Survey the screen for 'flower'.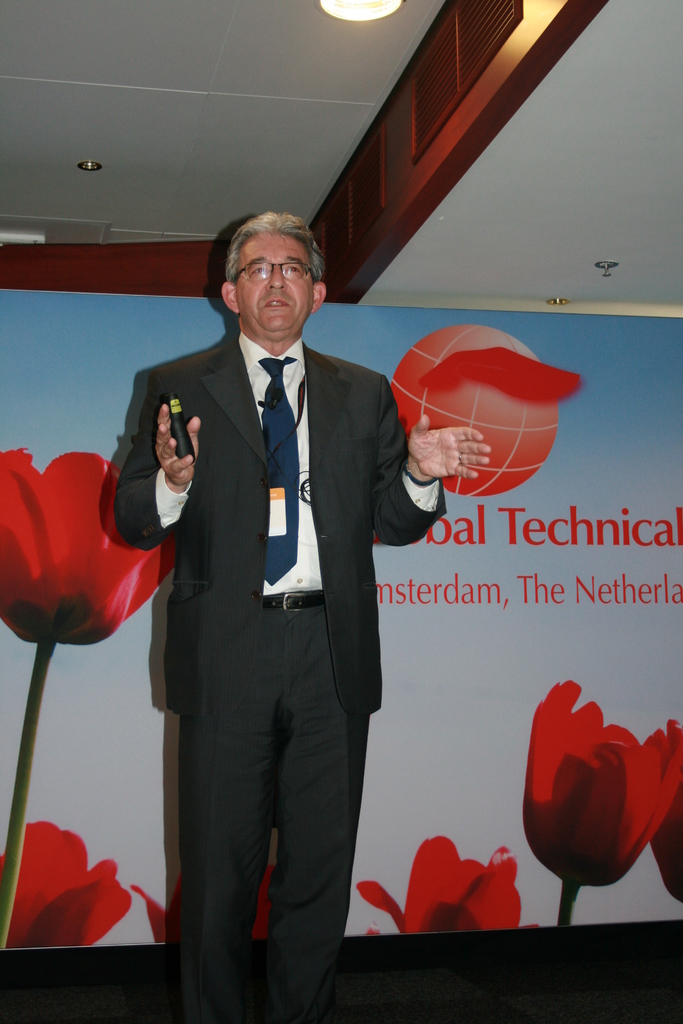
Survey found: Rect(132, 868, 281, 946).
